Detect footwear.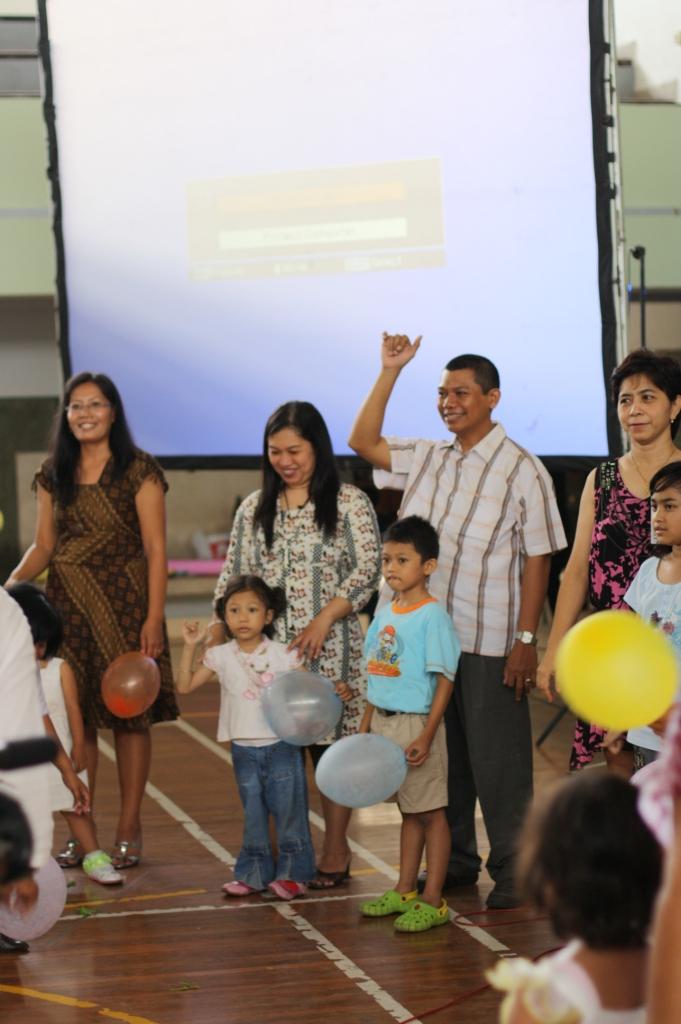
Detected at box=[359, 889, 414, 919].
